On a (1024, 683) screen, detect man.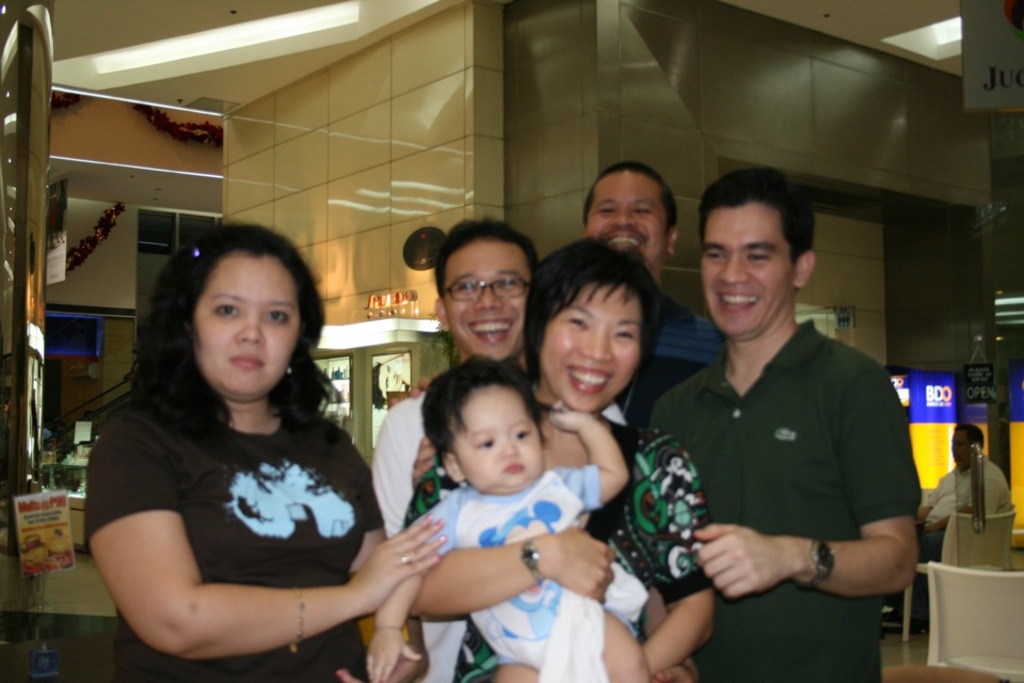
detection(903, 418, 1018, 630).
